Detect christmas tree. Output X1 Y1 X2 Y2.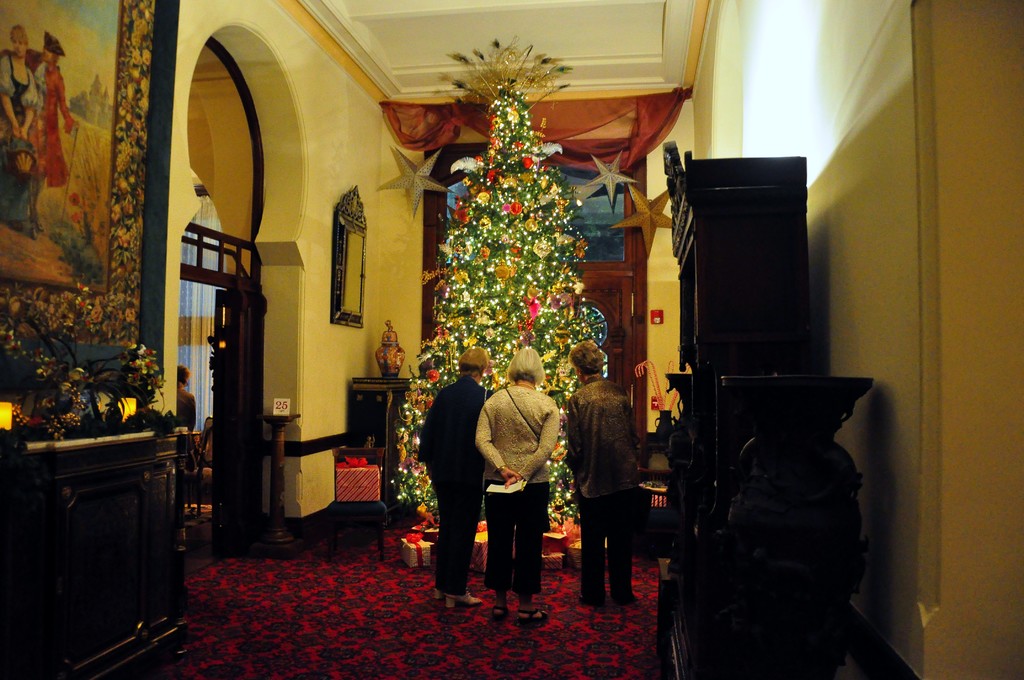
382 45 613 530.
